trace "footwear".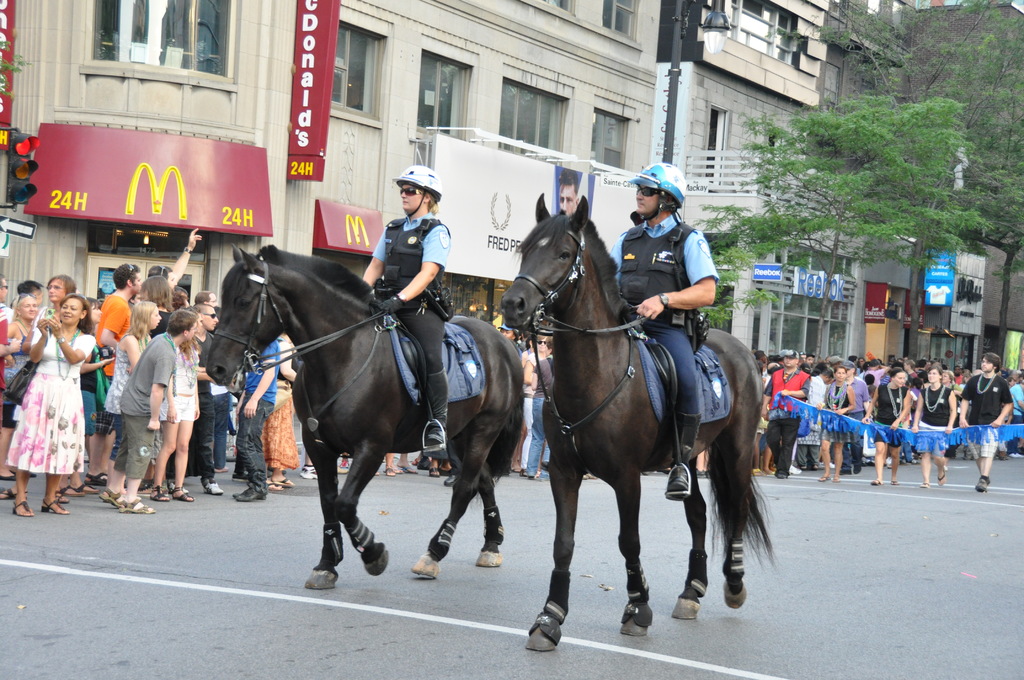
Traced to left=44, top=501, right=66, bottom=514.
